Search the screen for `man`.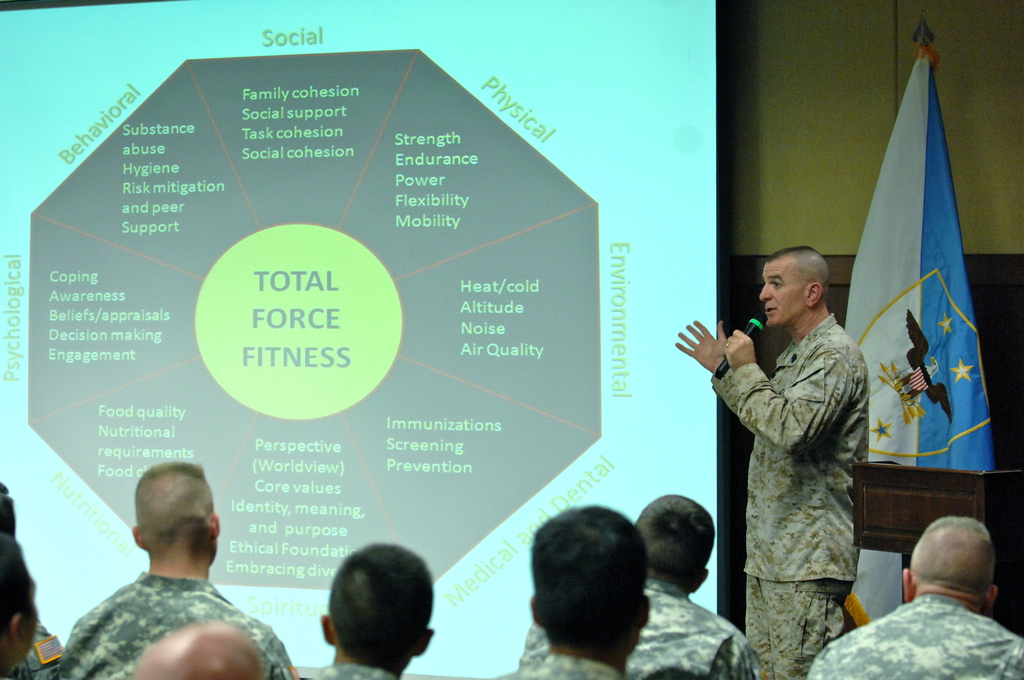
Found at BBox(675, 245, 869, 679).
